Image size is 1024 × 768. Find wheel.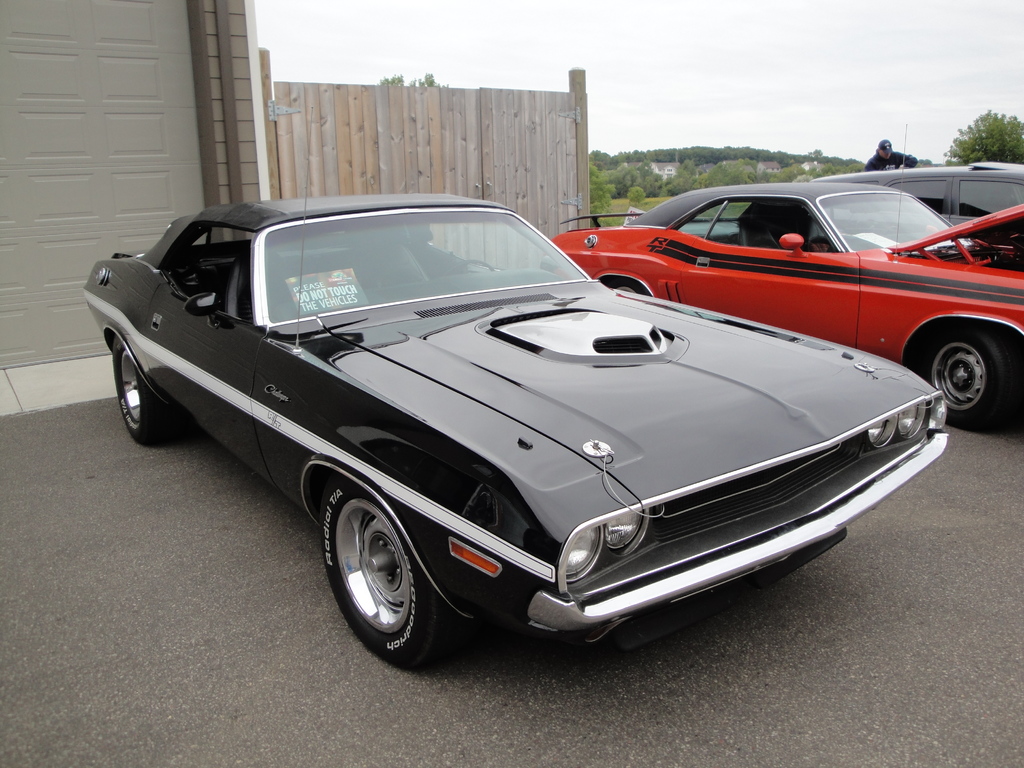
[322,479,451,651].
